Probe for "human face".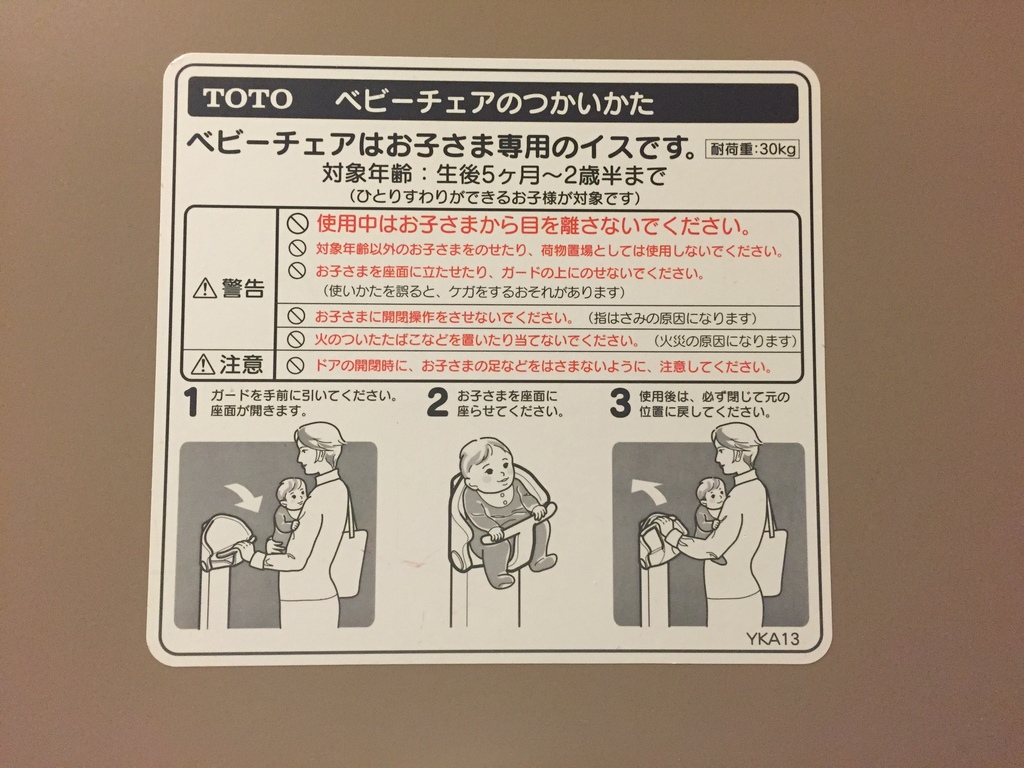
Probe result: locate(464, 442, 516, 500).
